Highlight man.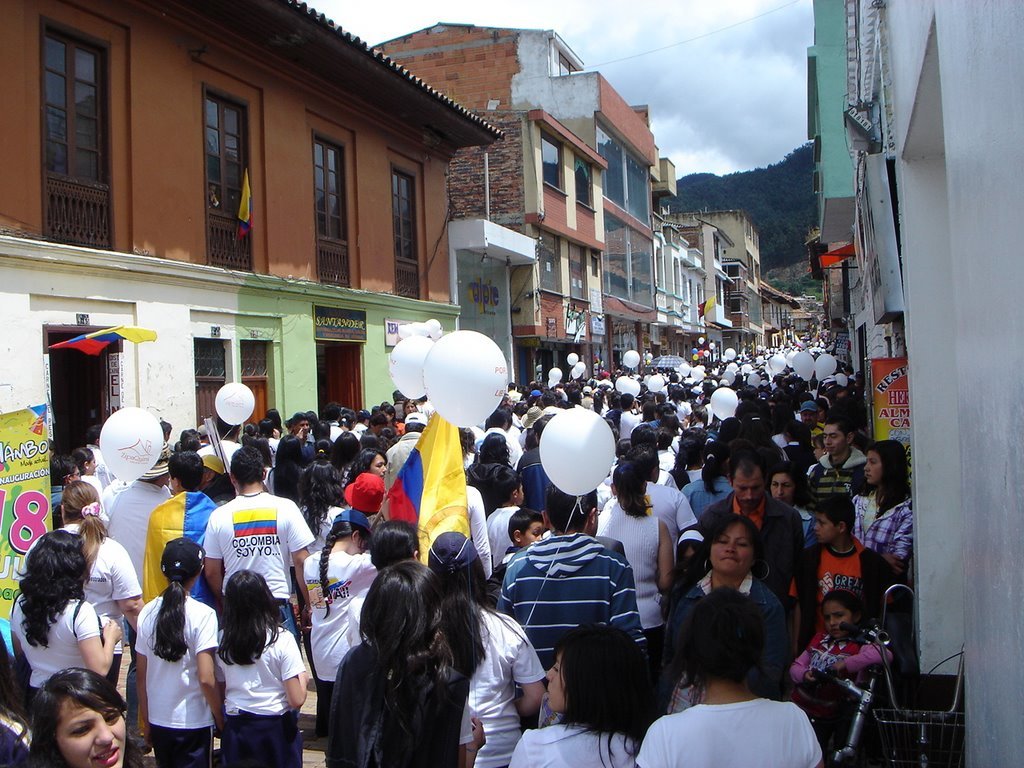
Highlighted region: [left=806, top=415, right=868, bottom=516].
